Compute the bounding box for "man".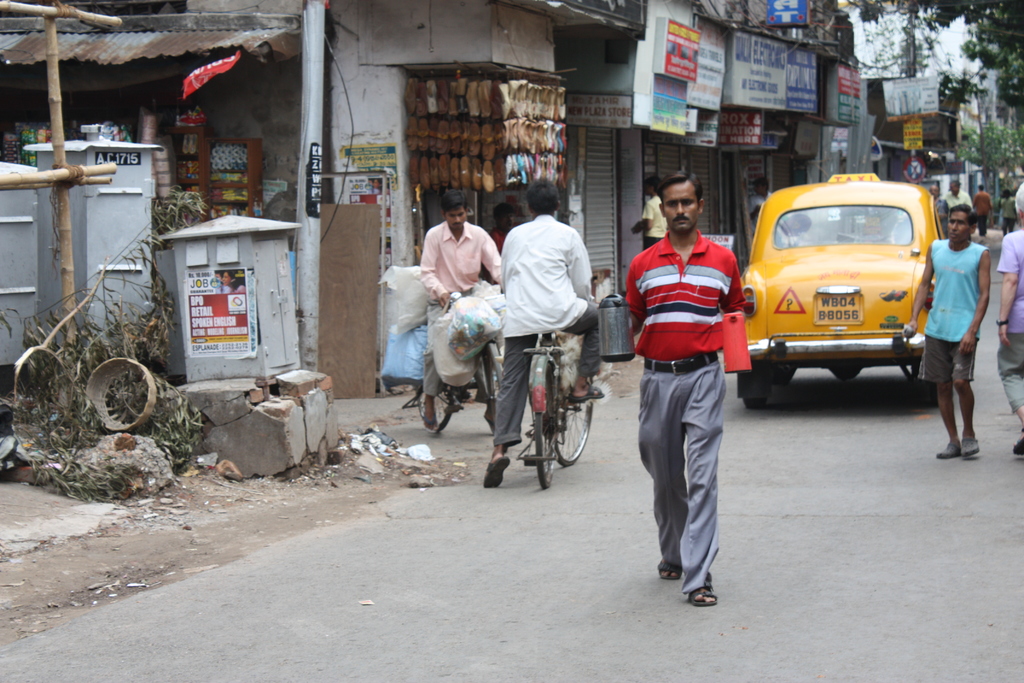
(x1=1006, y1=191, x2=1020, y2=233).
